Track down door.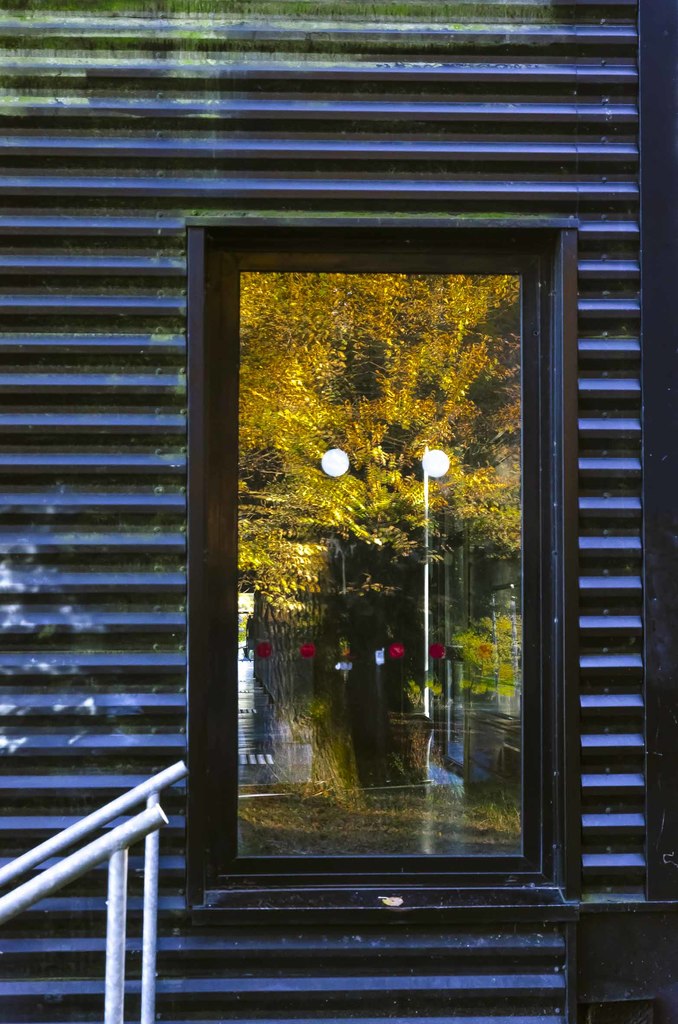
Tracked to pyautogui.locateOnScreen(191, 210, 571, 887).
